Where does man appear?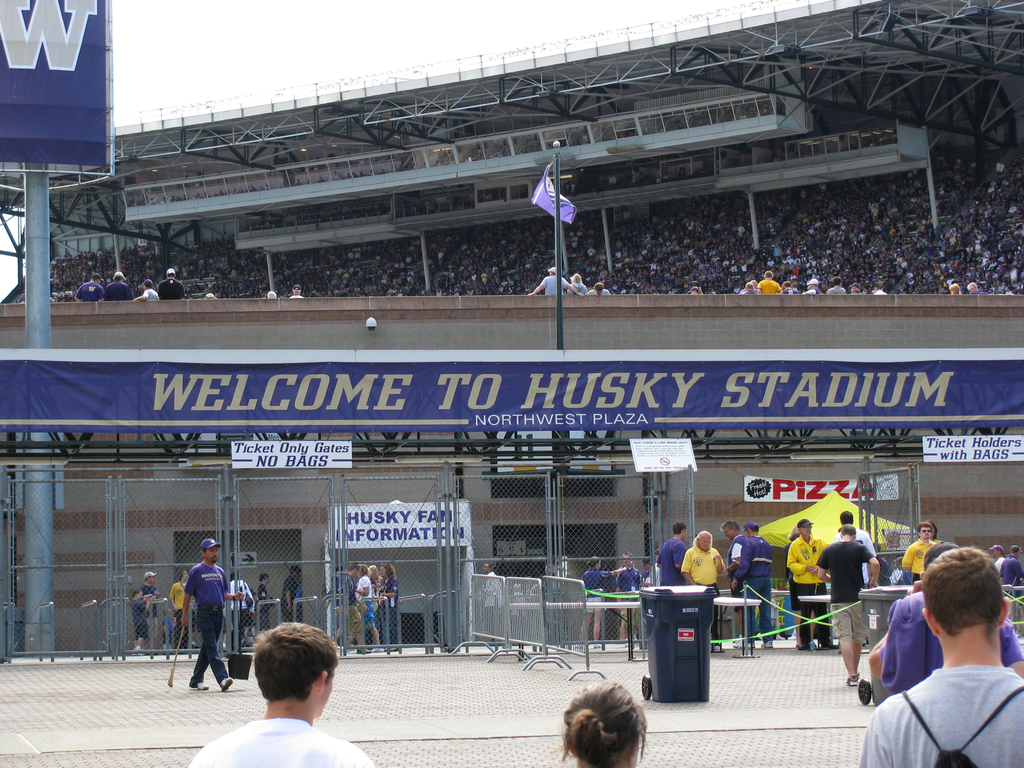
Appears at bbox(68, 276, 106, 305).
